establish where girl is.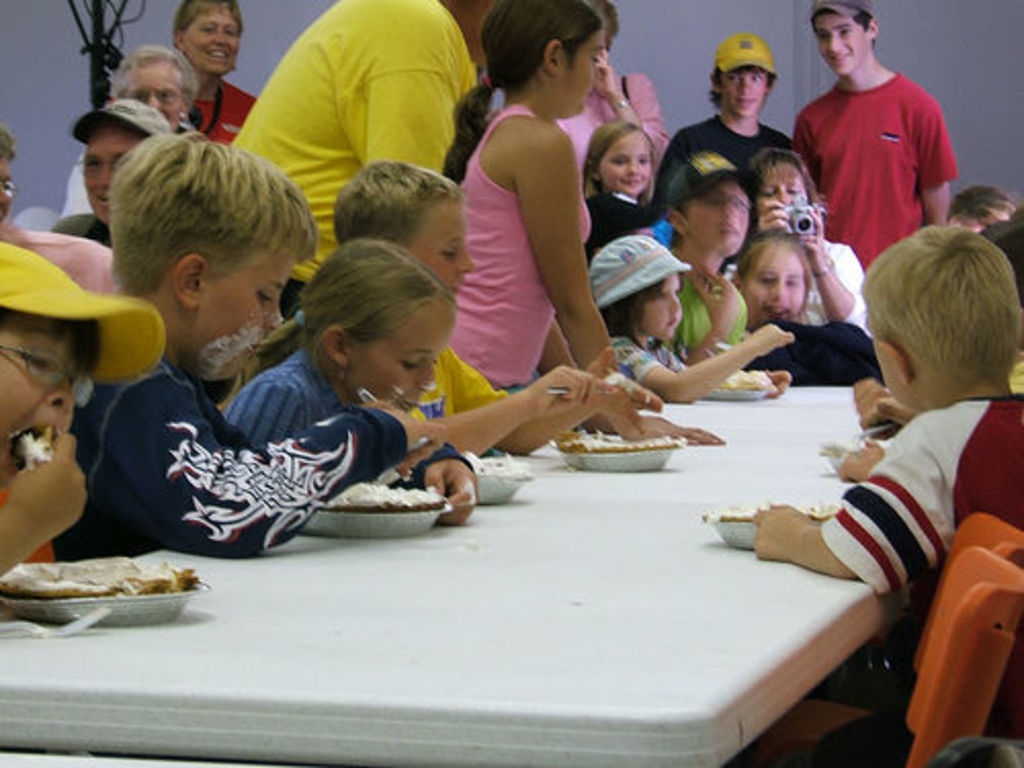
Established at [left=582, top=123, right=659, bottom=250].
